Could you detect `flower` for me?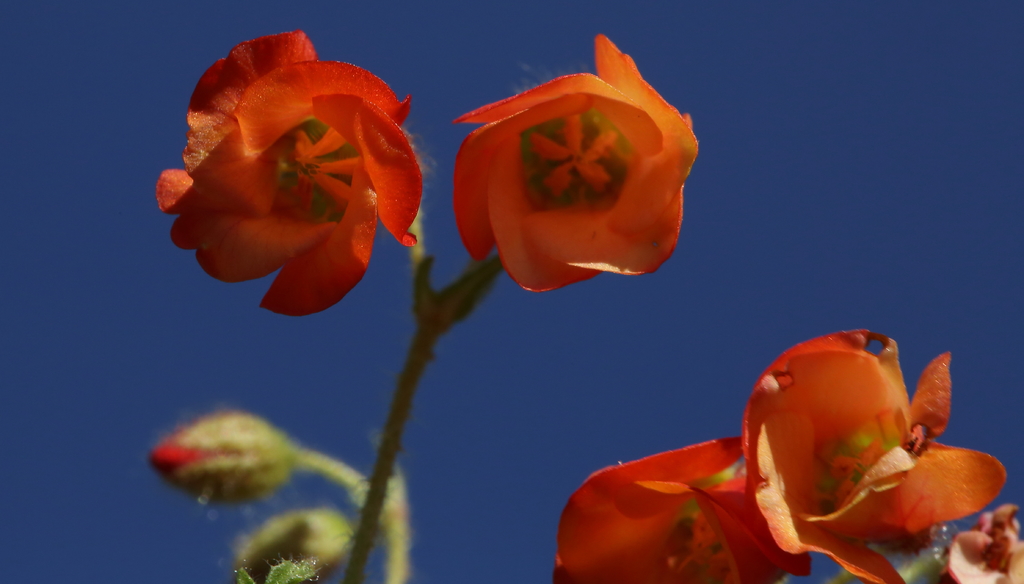
Detection result: <bbox>449, 35, 702, 292</bbox>.
